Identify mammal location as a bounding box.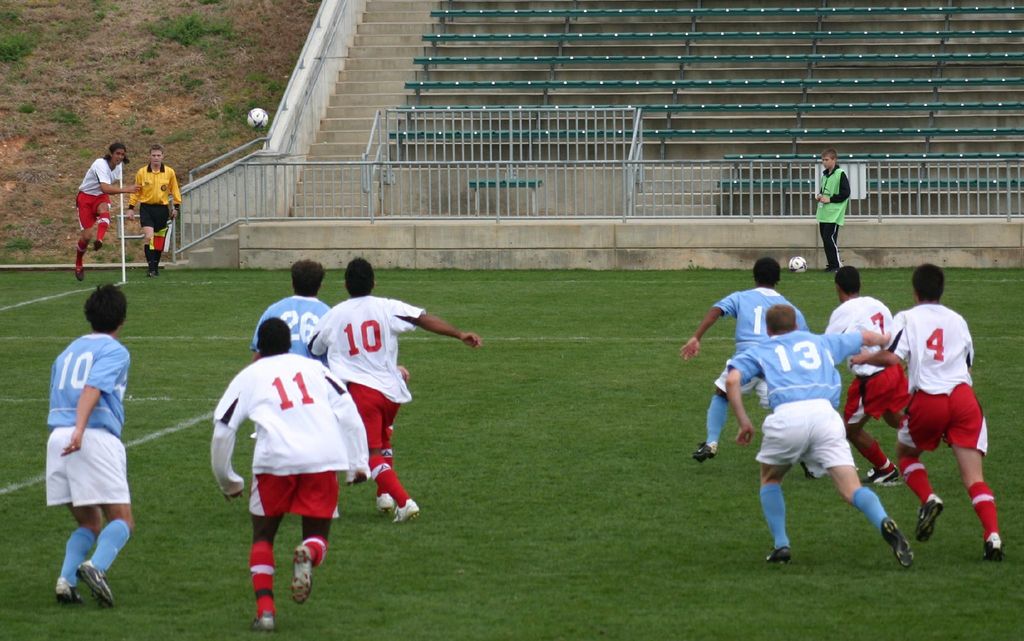
x1=211 y1=315 x2=367 y2=629.
